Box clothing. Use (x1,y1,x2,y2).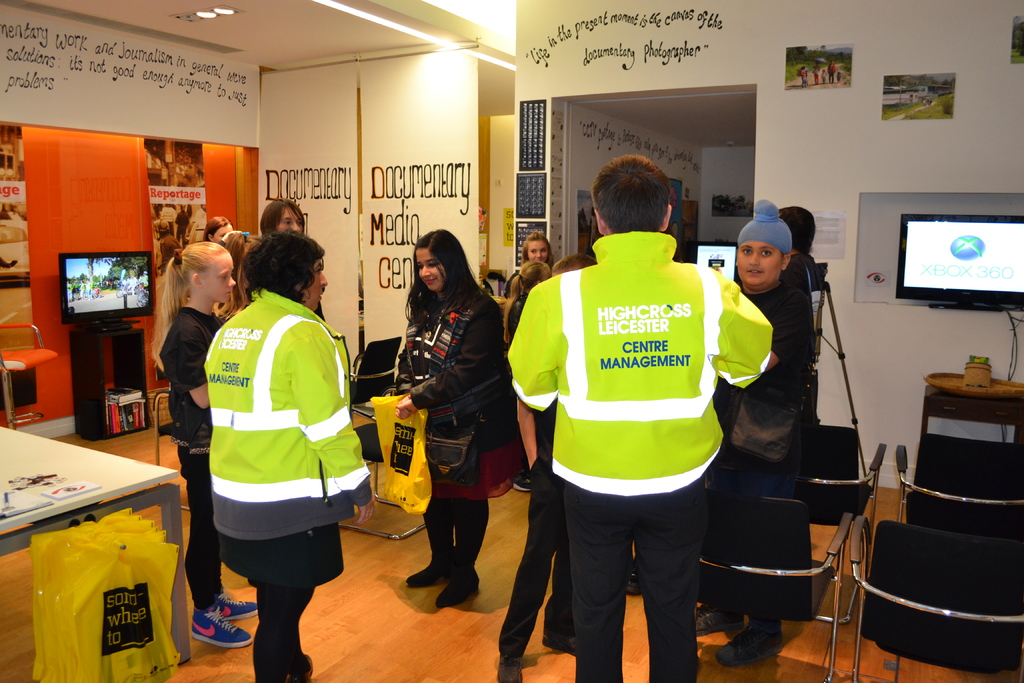
(526,217,744,634).
